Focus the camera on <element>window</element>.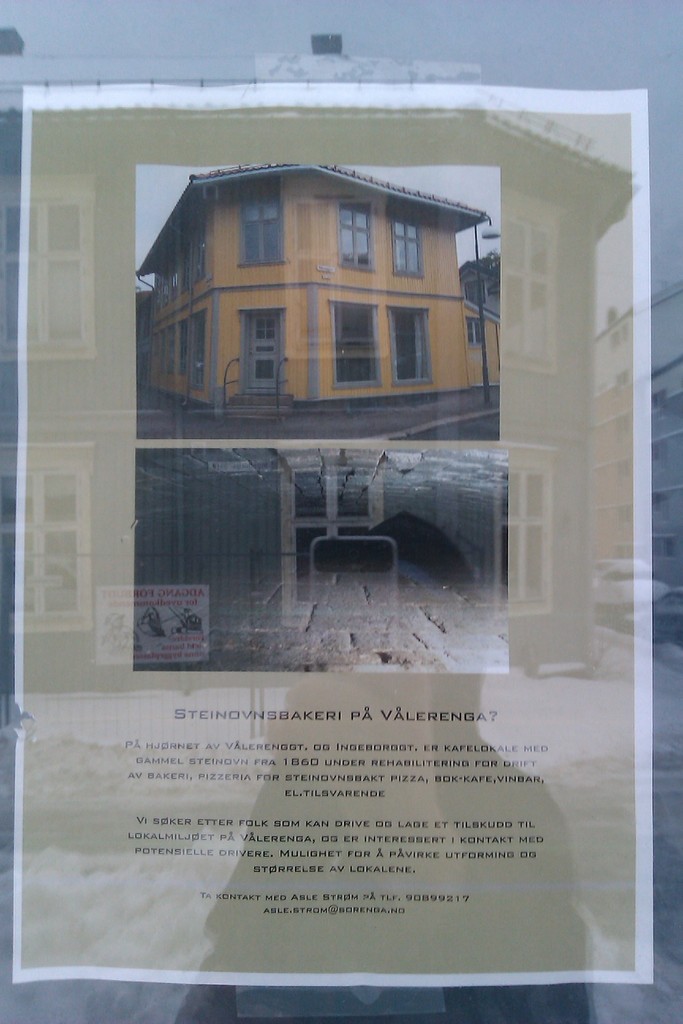
Focus region: bbox=(193, 208, 204, 280).
